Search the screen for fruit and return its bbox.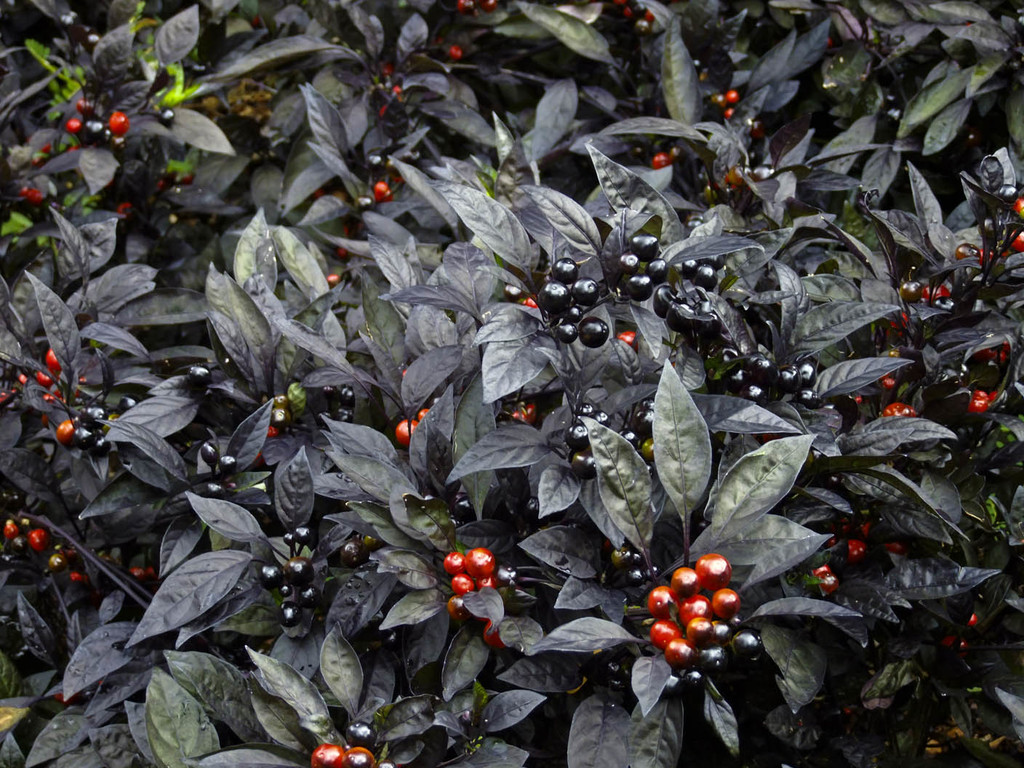
Found: bbox=(310, 736, 347, 767).
